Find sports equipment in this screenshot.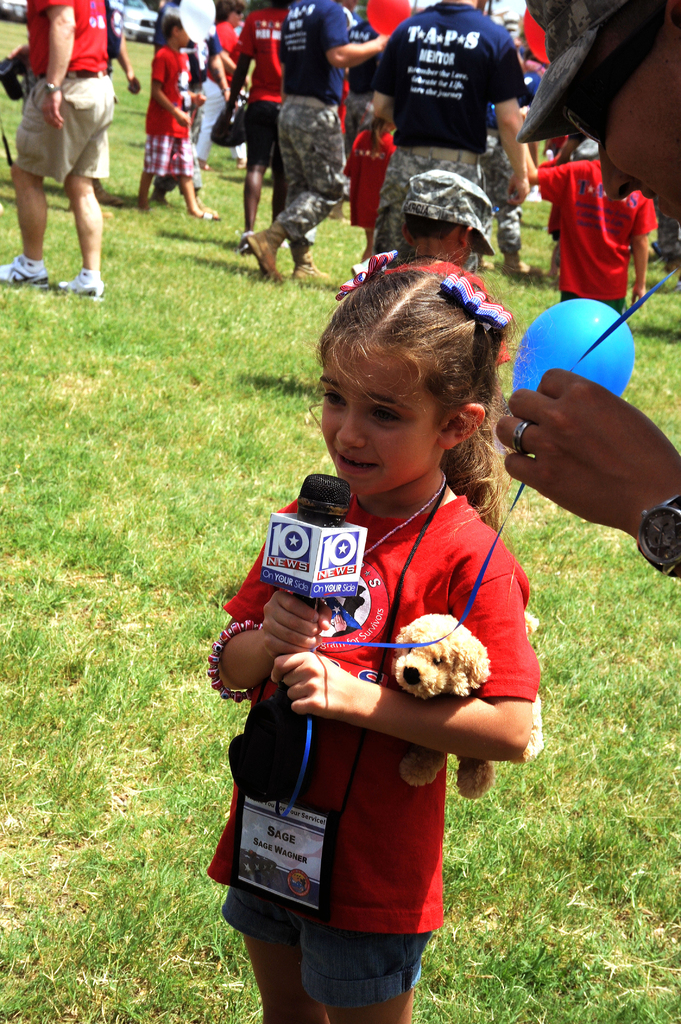
The bounding box for sports equipment is BBox(0, 256, 49, 285).
